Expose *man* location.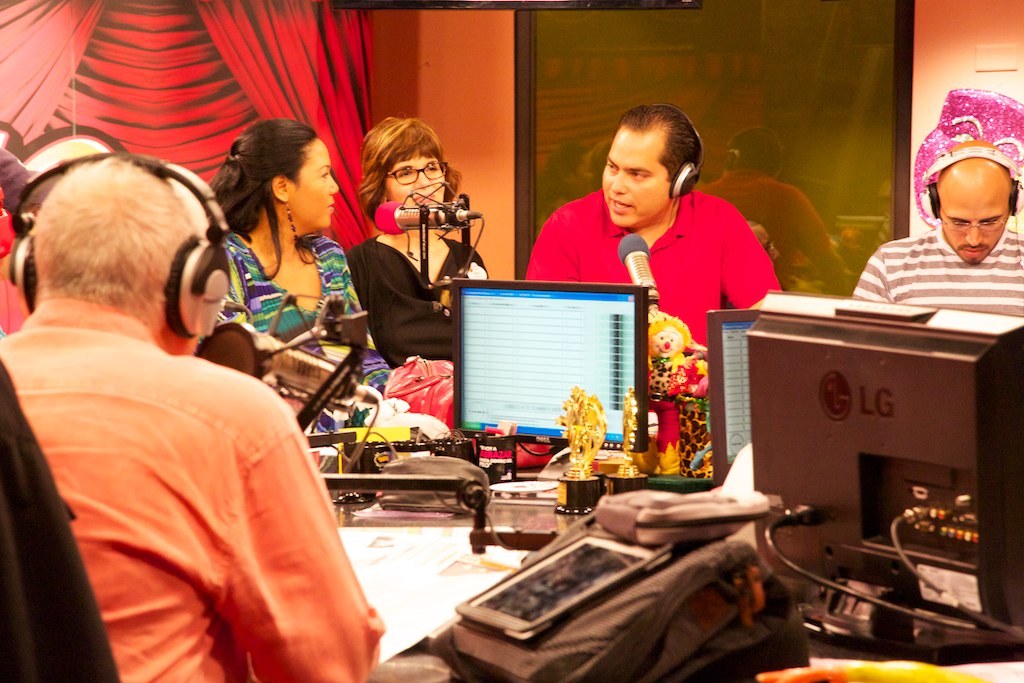
Exposed at <region>850, 145, 1023, 317</region>.
